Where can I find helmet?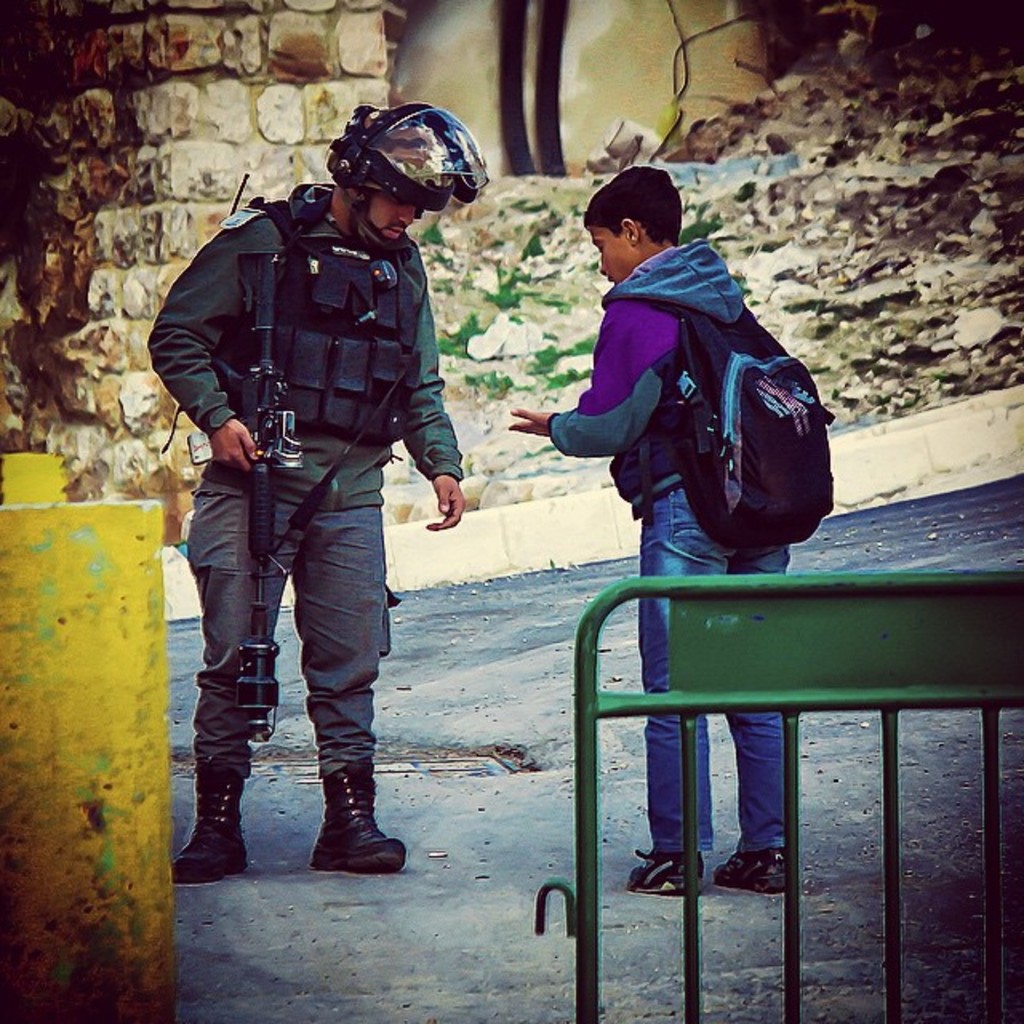
You can find it at (x1=317, y1=93, x2=466, y2=232).
